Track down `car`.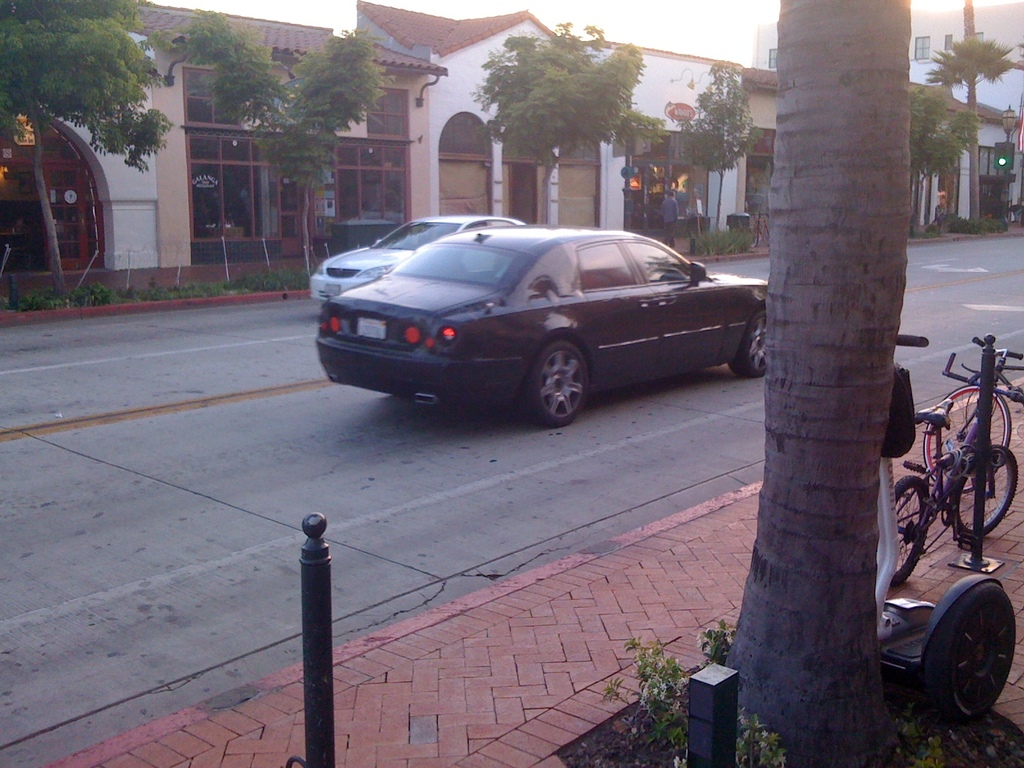
Tracked to (x1=312, y1=216, x2=525, y2=301).
